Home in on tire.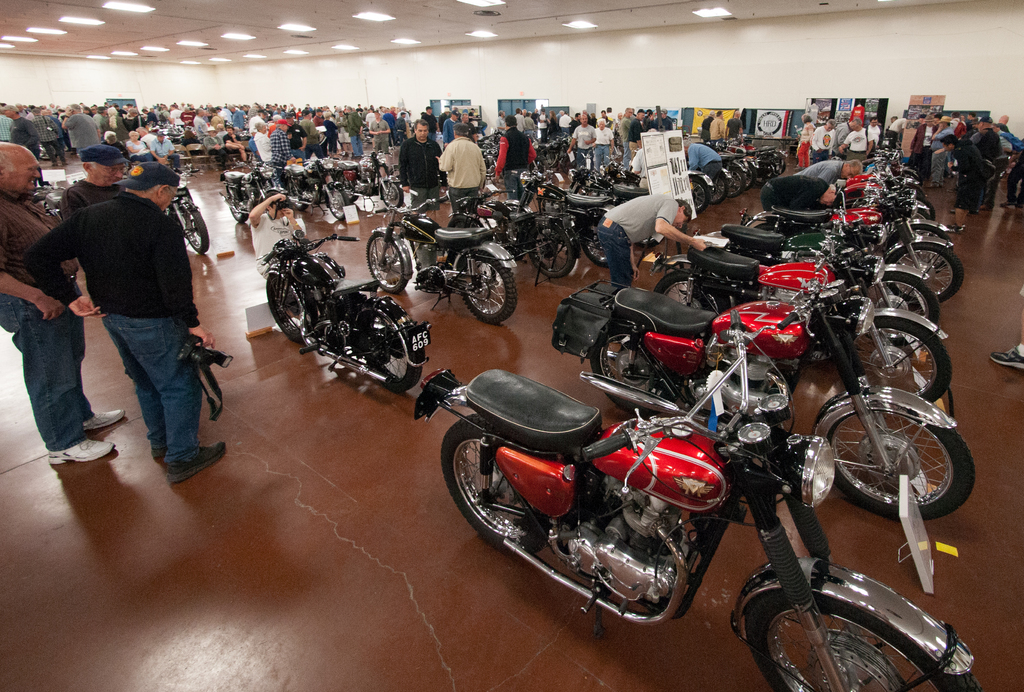
Homed in at box=[844, 318, 954, 402].
